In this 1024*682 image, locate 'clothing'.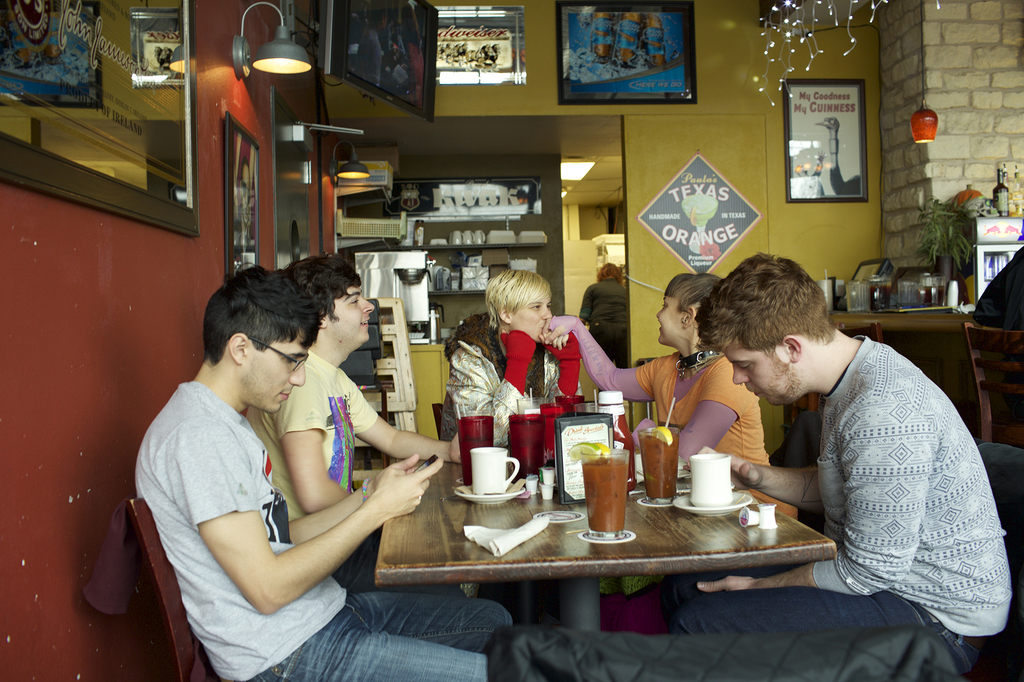
Bounding box: select_region(131, 374, 518, 681).
